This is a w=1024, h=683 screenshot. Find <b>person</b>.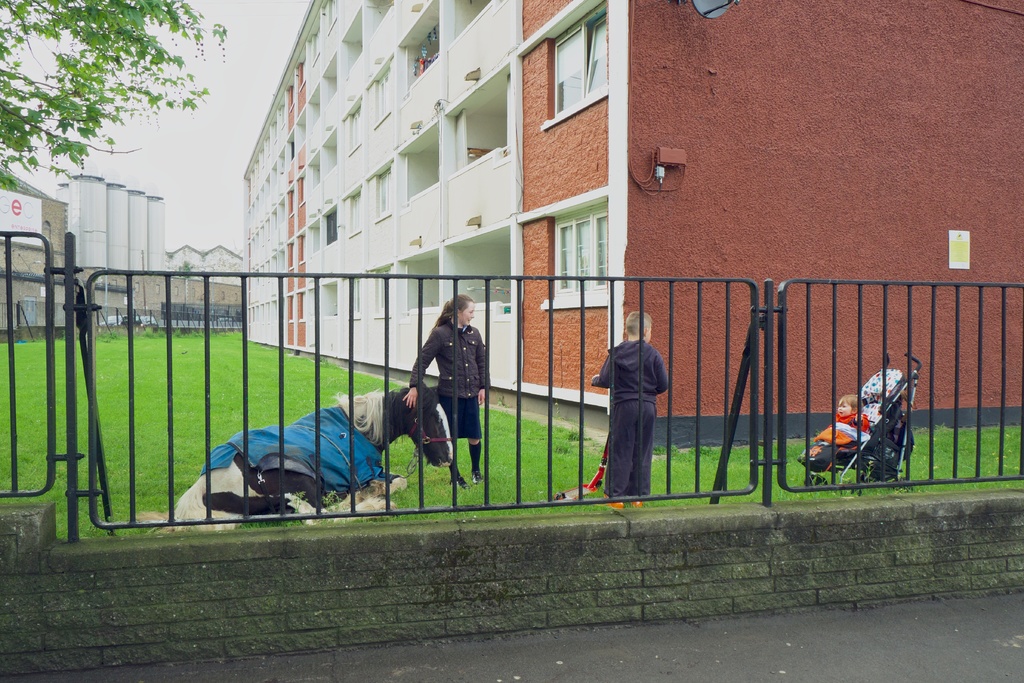
Bounding box: crop(806, 393, 868, 457).
